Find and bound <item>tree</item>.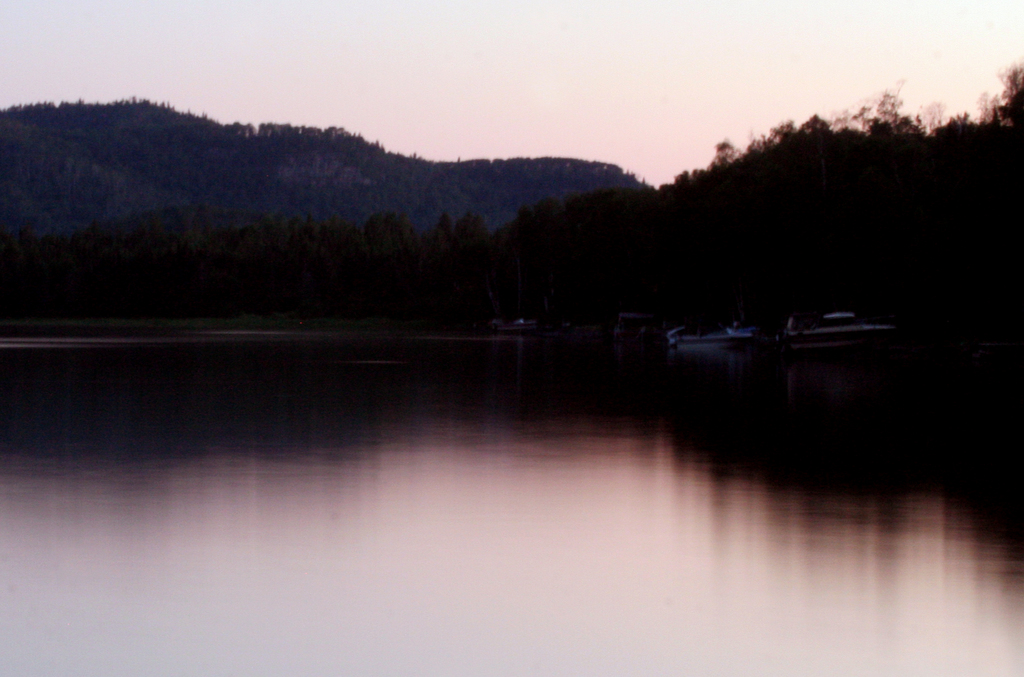
Bound: <box>572,100,1023,306</box>.
